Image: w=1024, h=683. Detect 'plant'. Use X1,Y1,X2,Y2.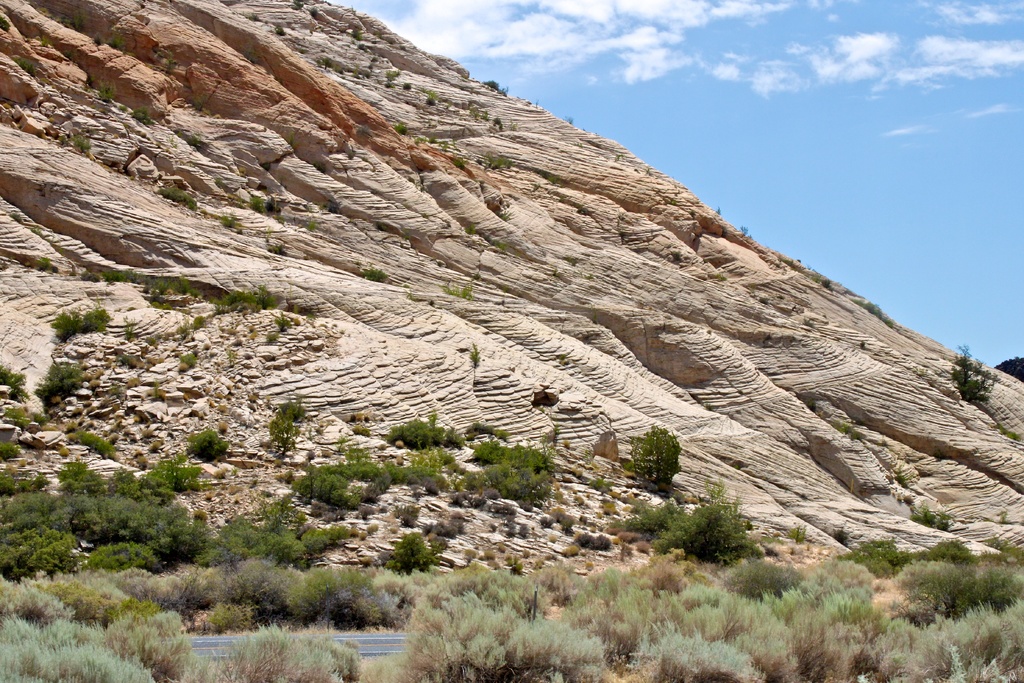
468,105,480,122.
